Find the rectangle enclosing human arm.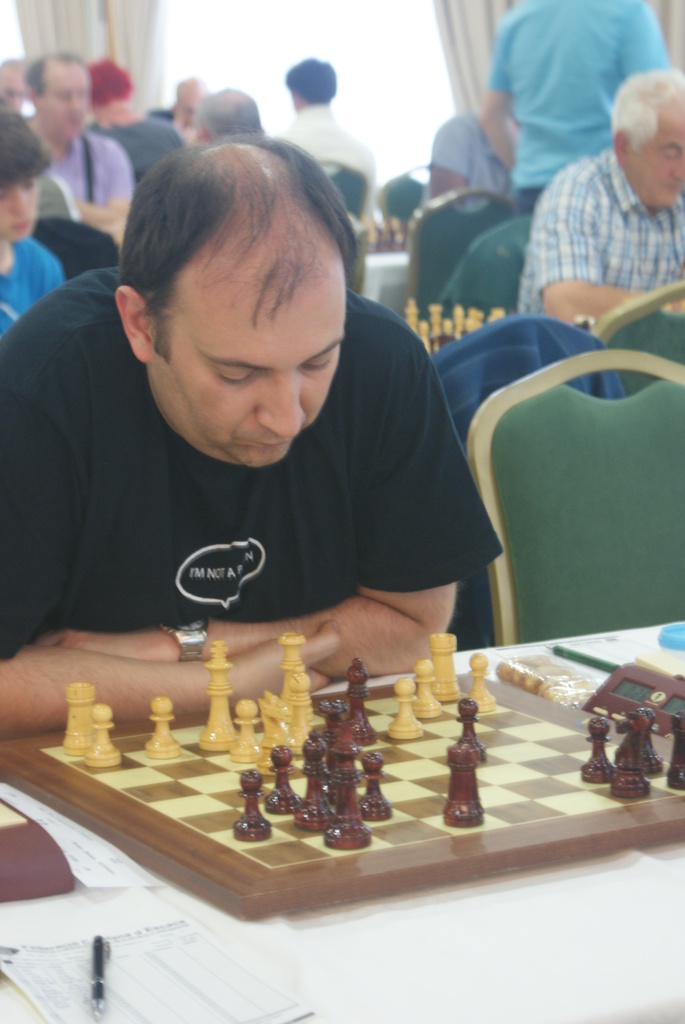
<box>18,312,478,704</box>.
